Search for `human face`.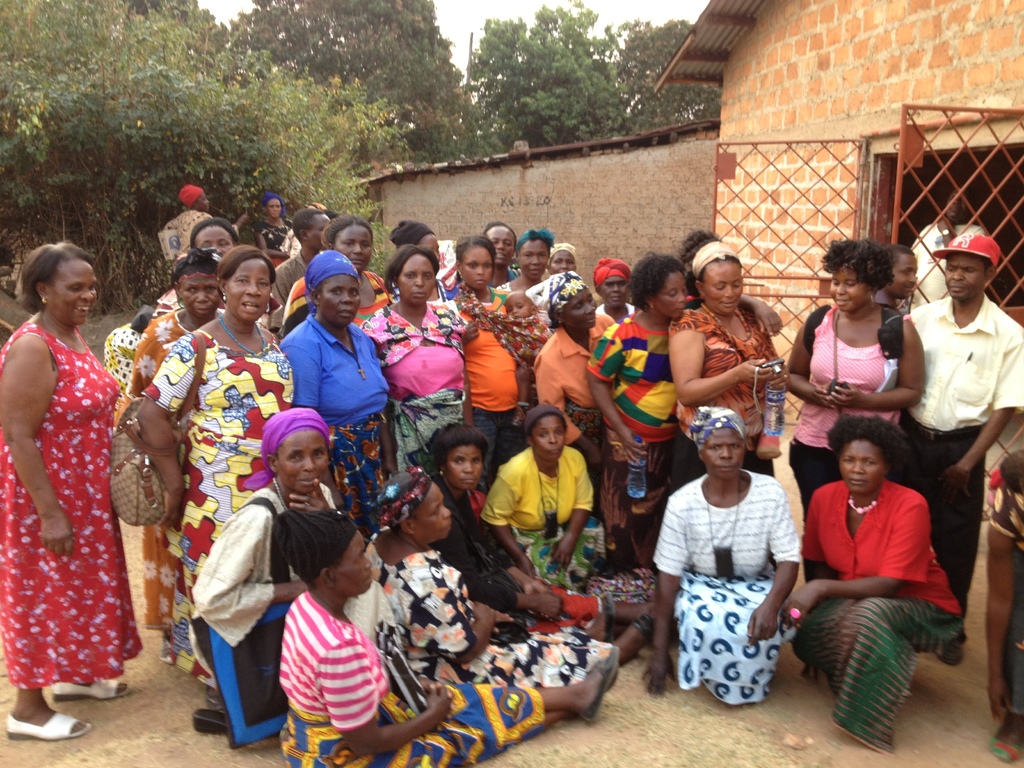
Found at 199/191/214/213.
